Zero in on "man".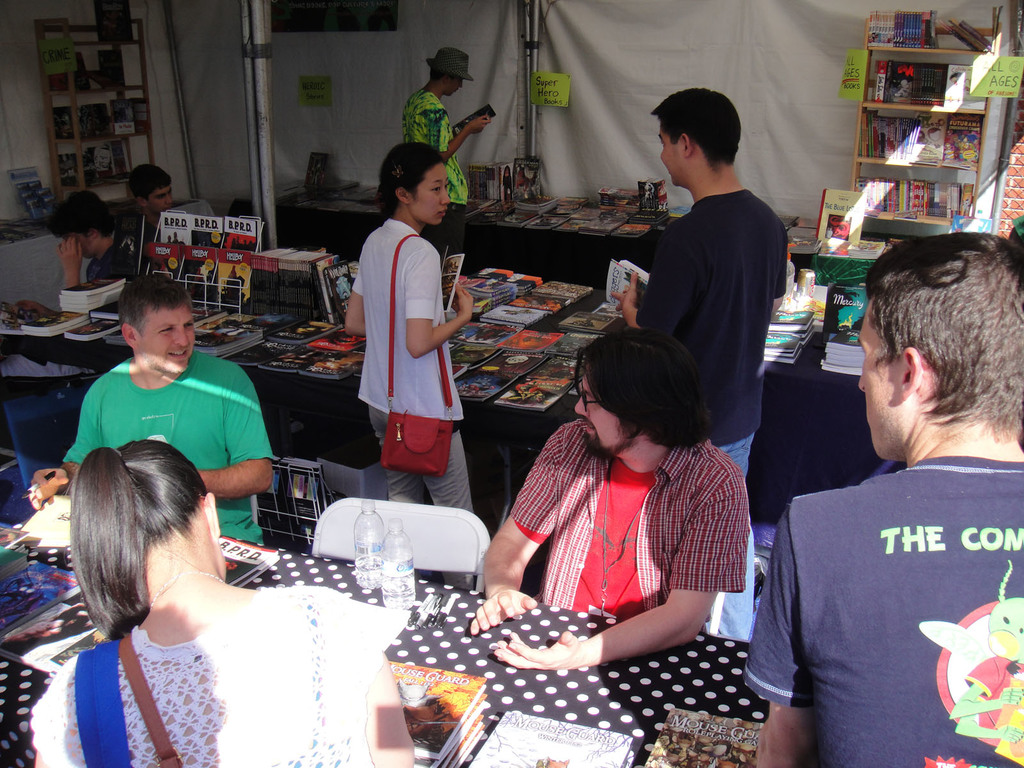
Zeroed in: detection(402, 56, 497, 262).
